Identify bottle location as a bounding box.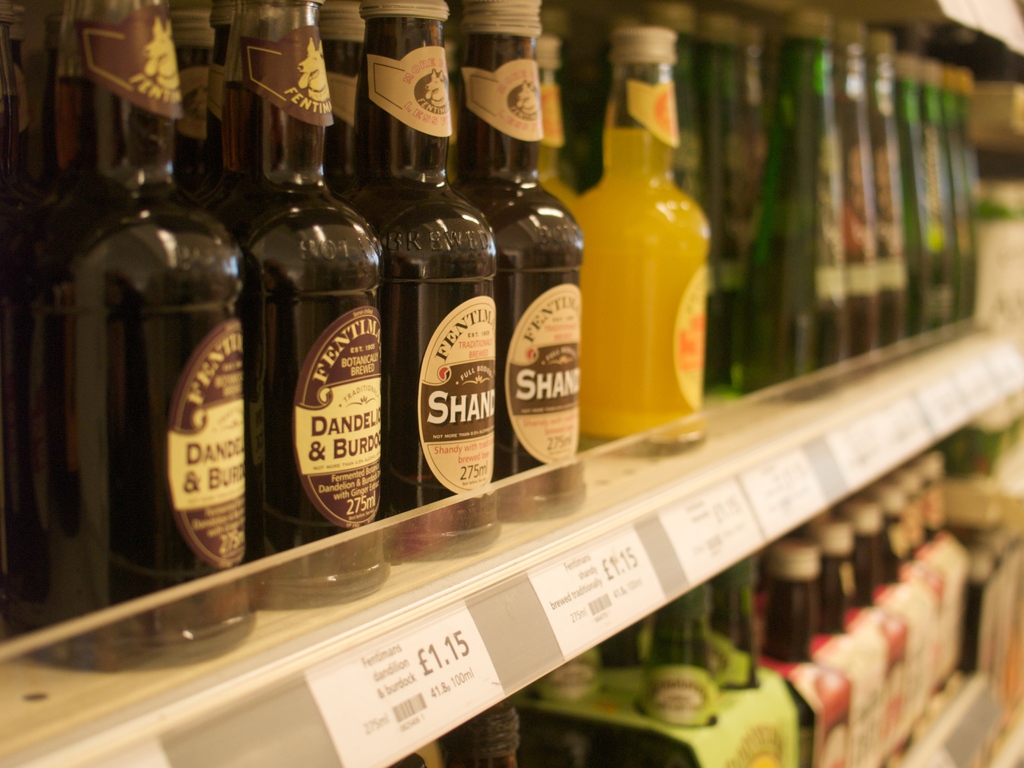
rect(466, 707, 518, 767).
